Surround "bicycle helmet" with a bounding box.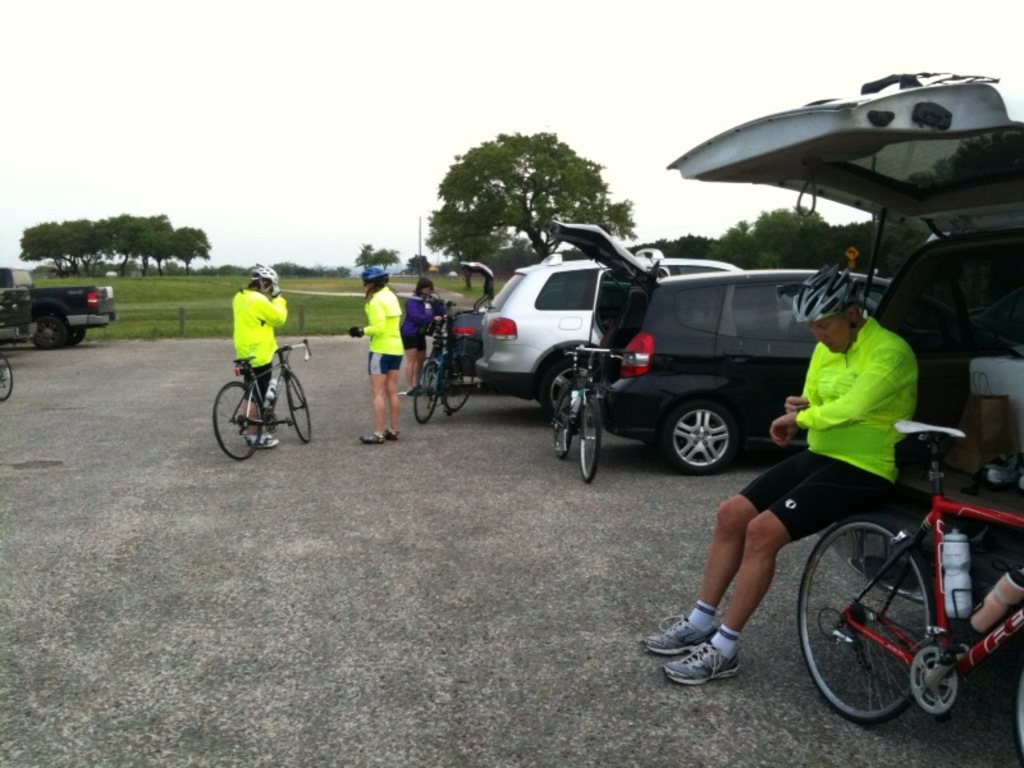
{"x1": 801, "y1": 260, "x2": 855, "y2": 315}.
